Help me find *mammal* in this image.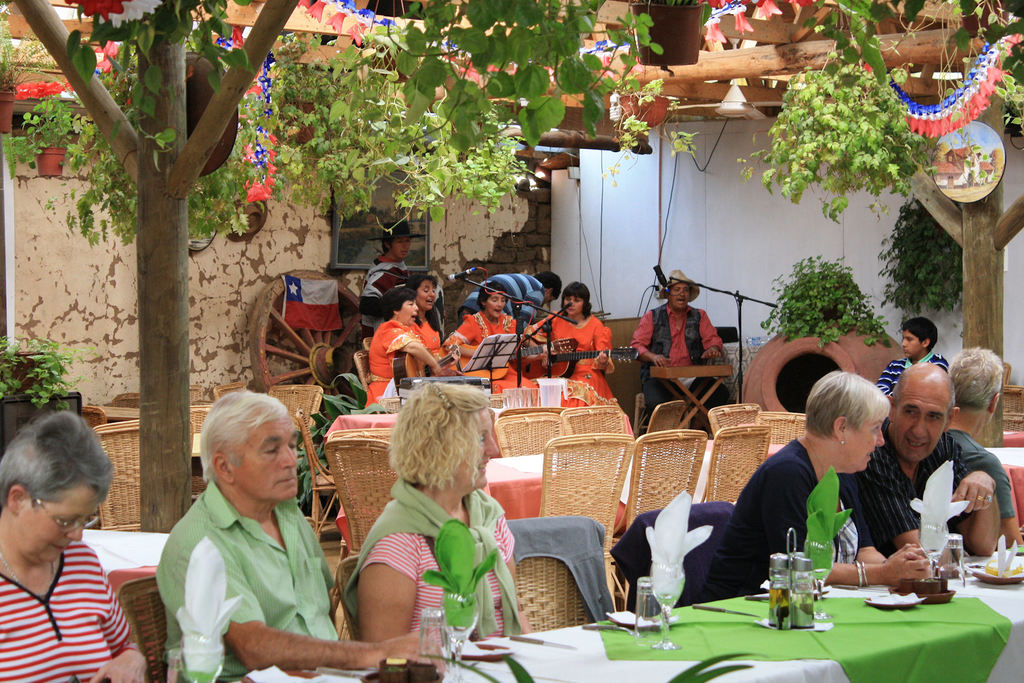
Found it: (452,267,564,331).
